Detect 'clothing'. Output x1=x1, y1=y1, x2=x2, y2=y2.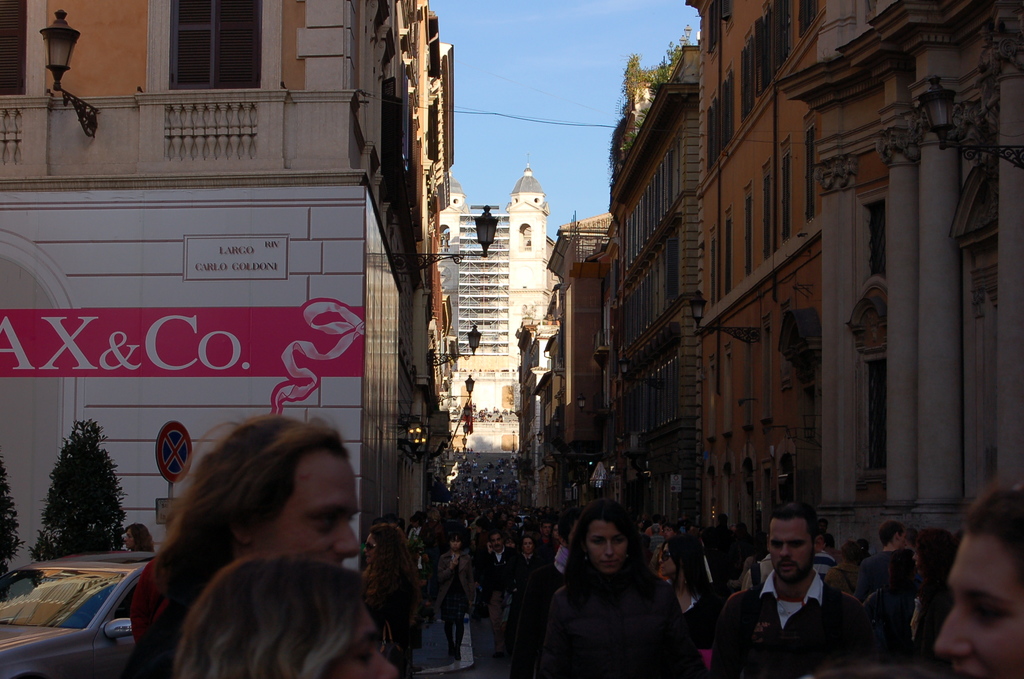
x1=532, y1=534, x2=715, y2=676.
